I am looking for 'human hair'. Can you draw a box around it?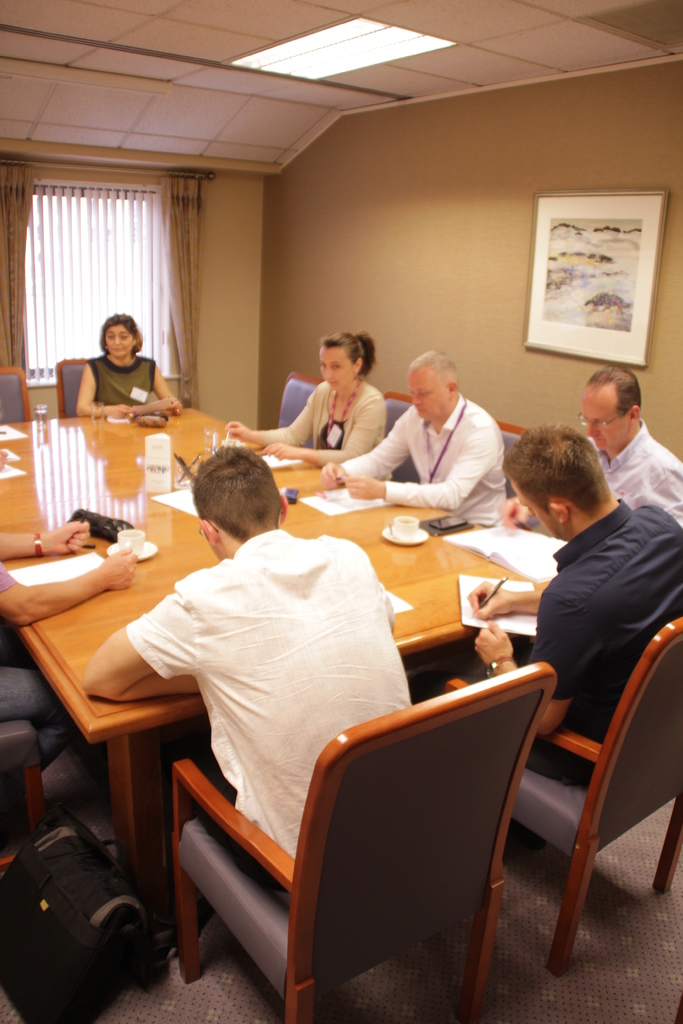
Sure, the bounding box is {"x1": 495, "y1": 428, "x2": 618, "y2": 521}.
